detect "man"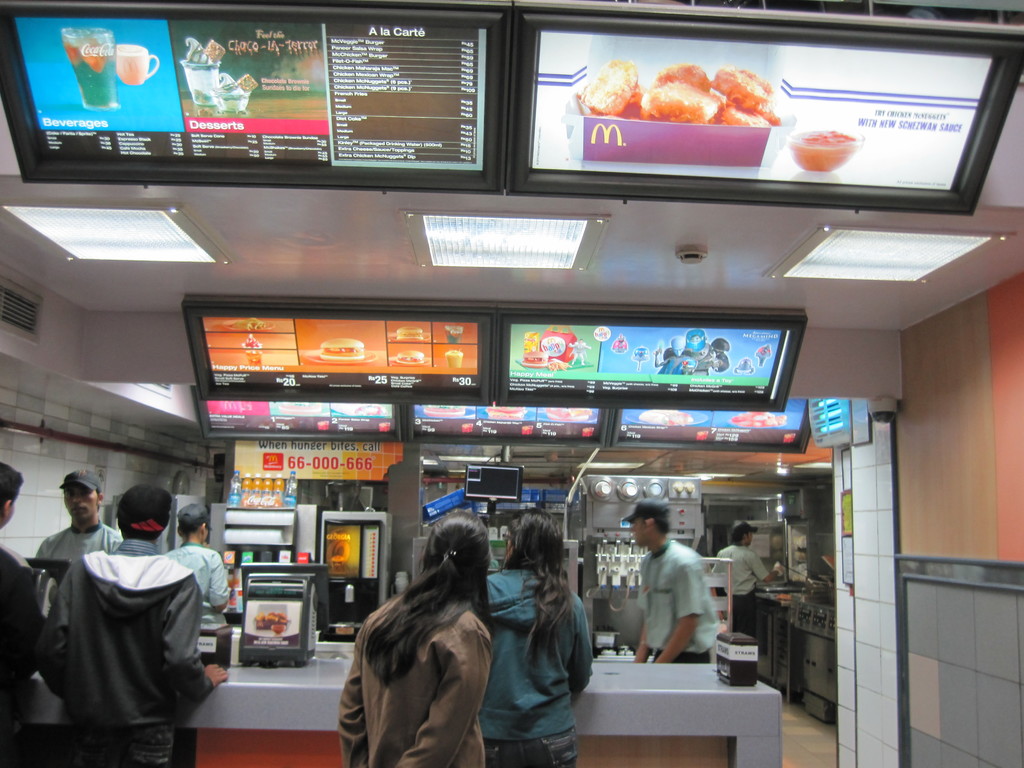
region(164, 502, 234, 661)
